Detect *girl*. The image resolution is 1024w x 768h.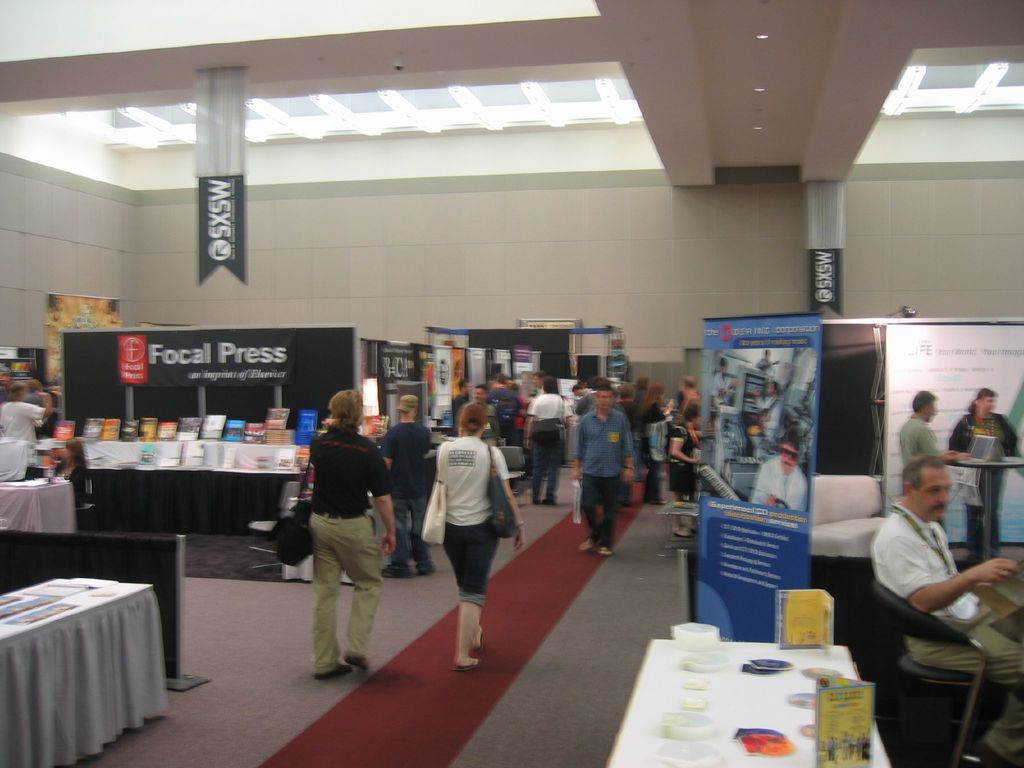
Rect(669, 404, 705, 538).
